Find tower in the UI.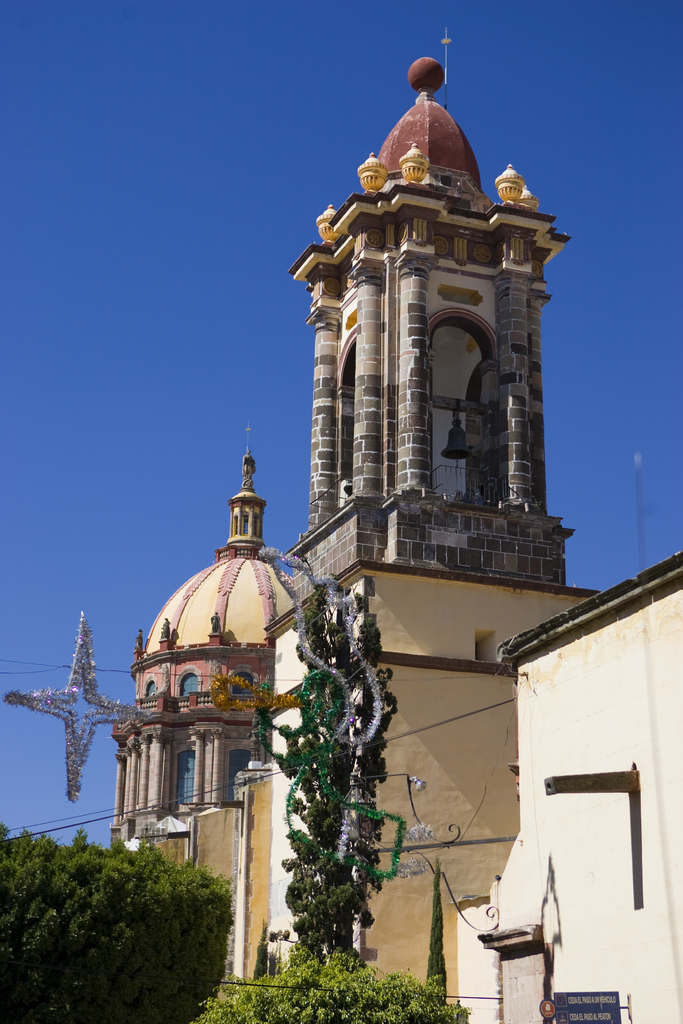
UI element at <bbox>272, 58, 580, 597</bbox>.
